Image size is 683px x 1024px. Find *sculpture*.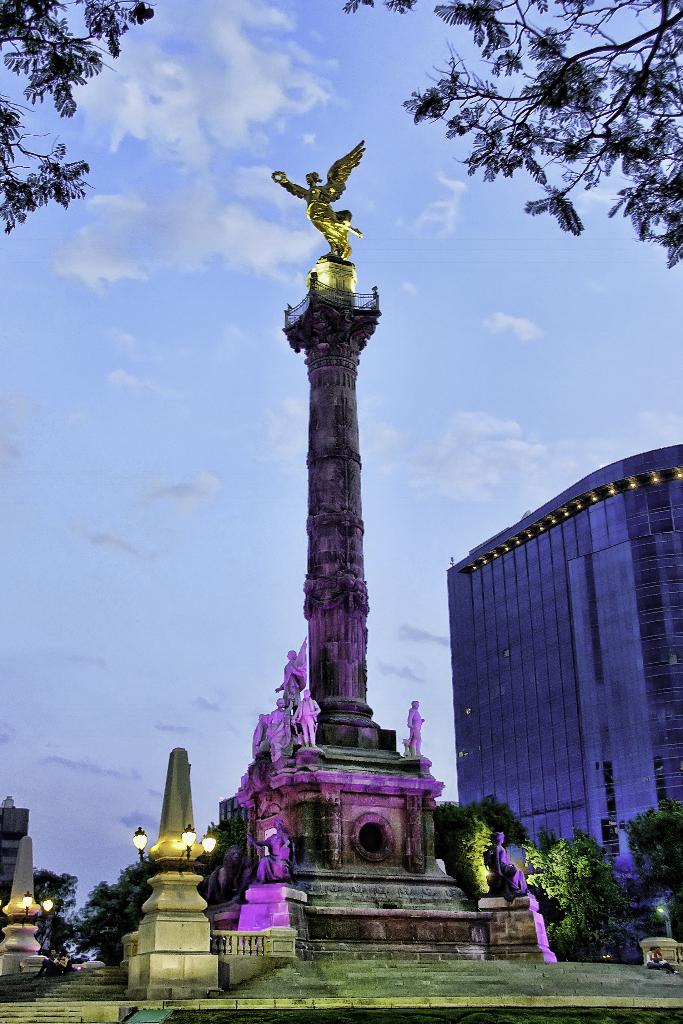
box(277, 136, 377, 269).
